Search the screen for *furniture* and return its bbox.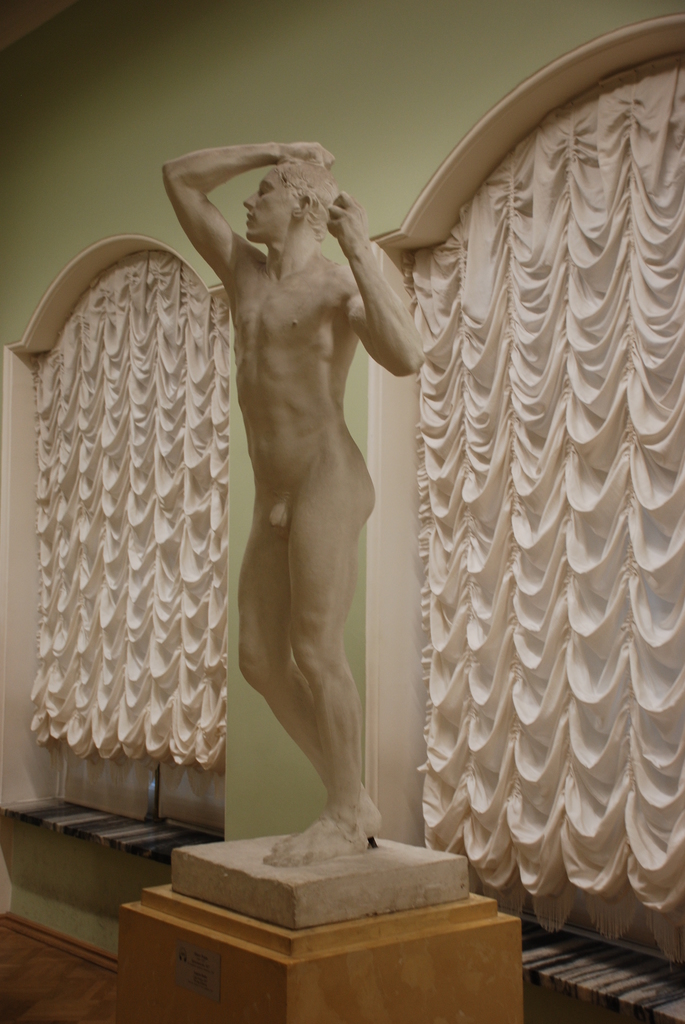
Found: select_region(522, 921, 684, 1023).
